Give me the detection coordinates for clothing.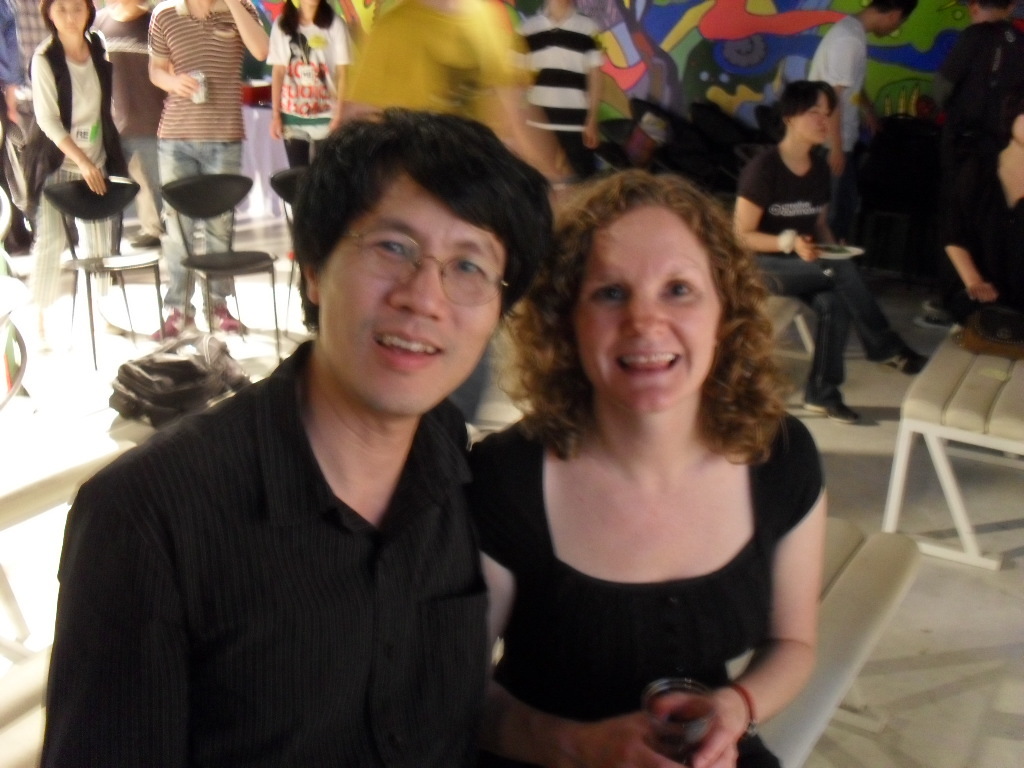
left=261, top=6, right=351, bottom=168.
